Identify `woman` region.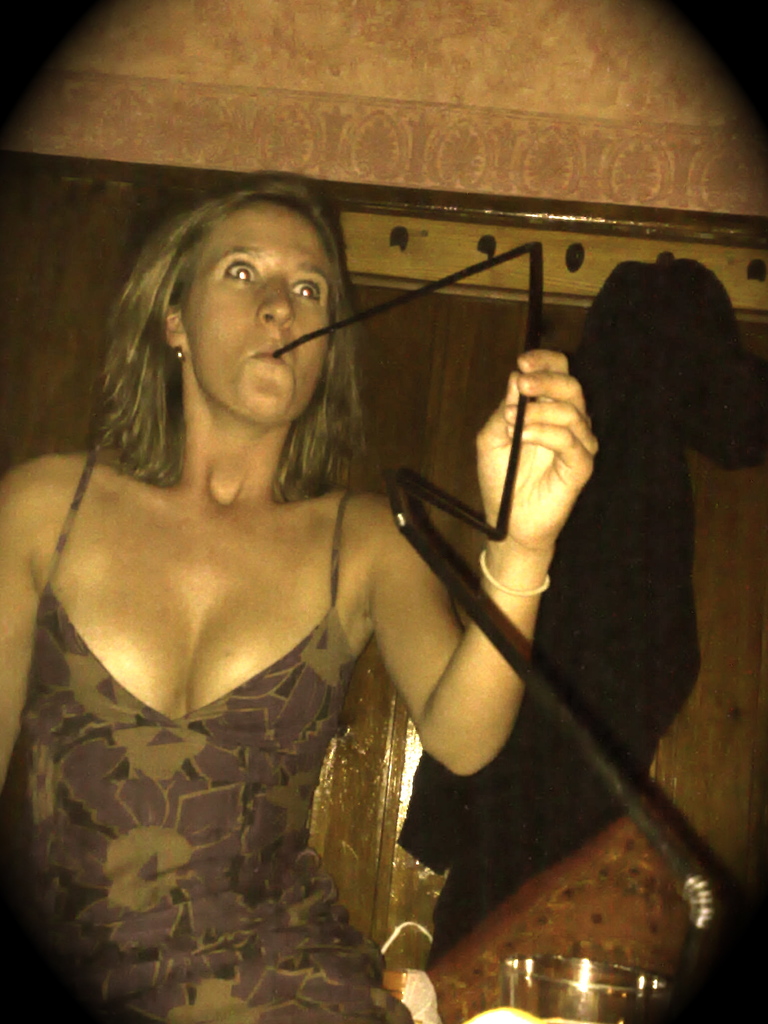
Region: 5/157/572/1021.
